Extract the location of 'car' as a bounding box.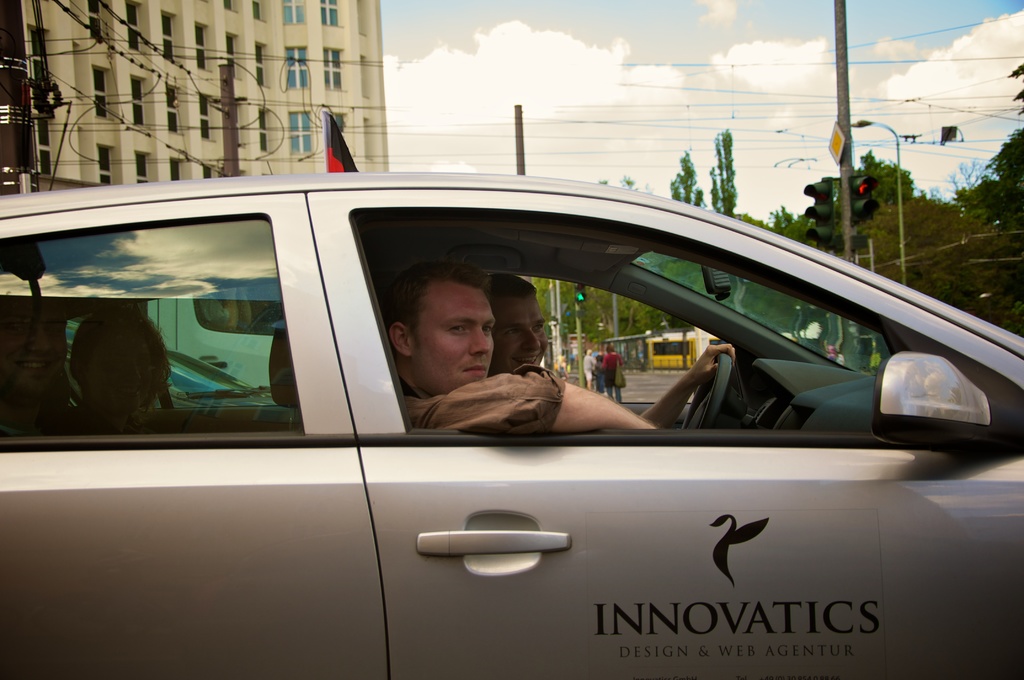
pyautogui.locateOnScreen(0, 172, 1023, 679).
